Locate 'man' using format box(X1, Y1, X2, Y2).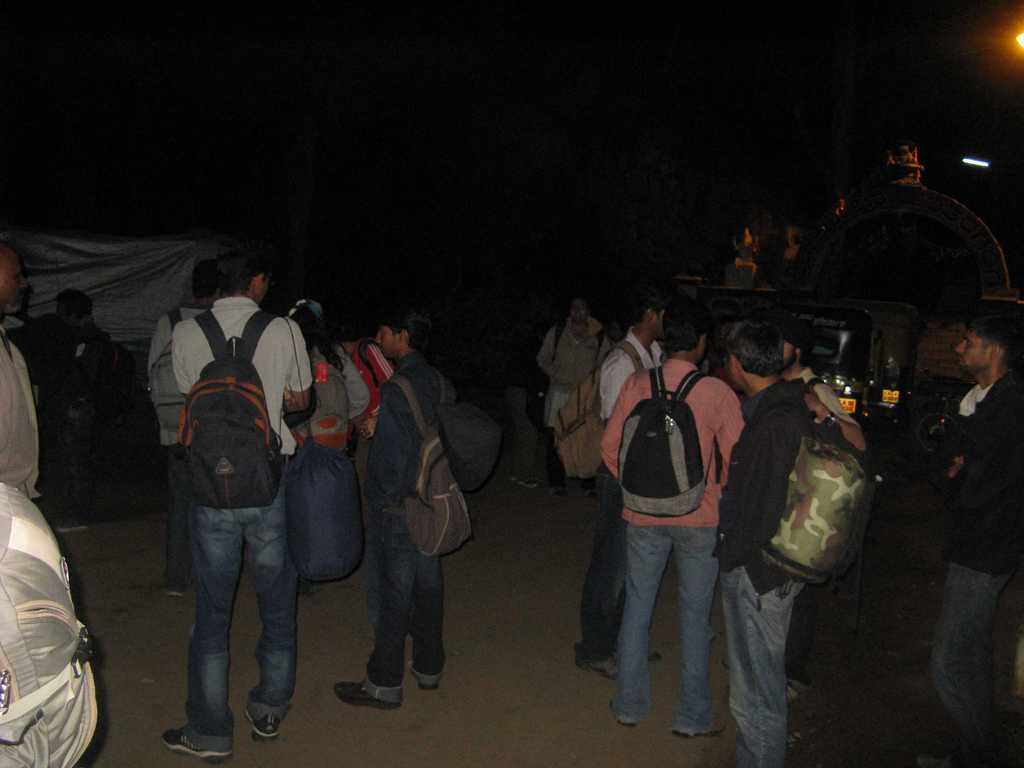
box(333, 310, 449, 714).
